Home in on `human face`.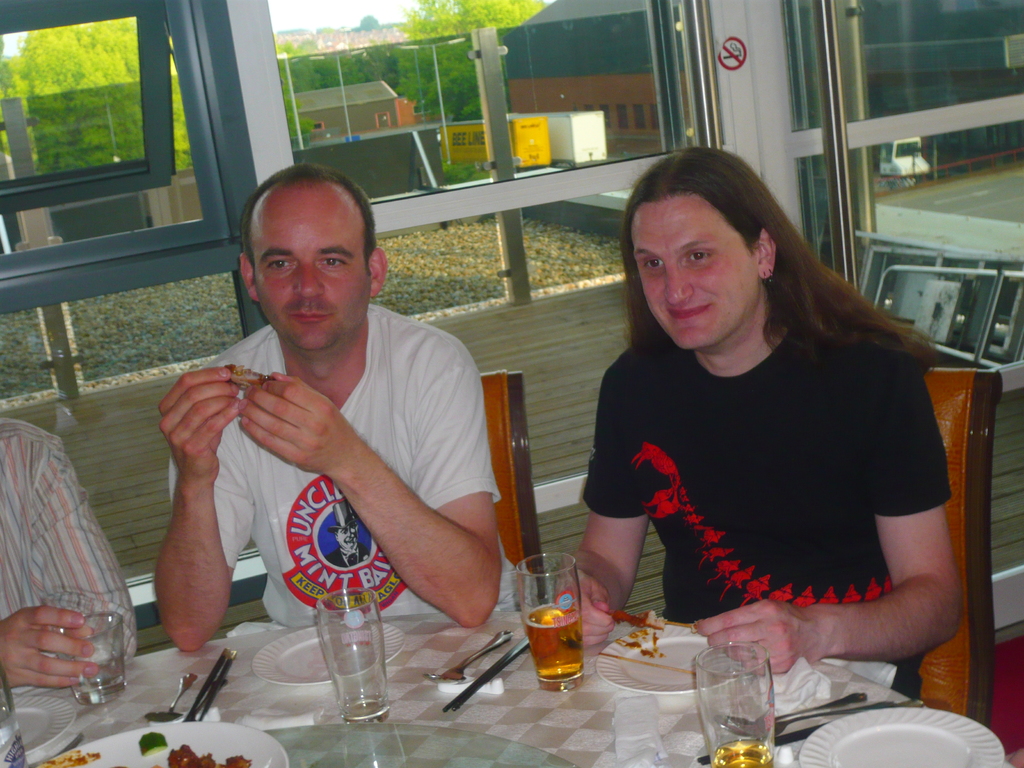
Homed in at BBox(244, 178, 372, 352).
